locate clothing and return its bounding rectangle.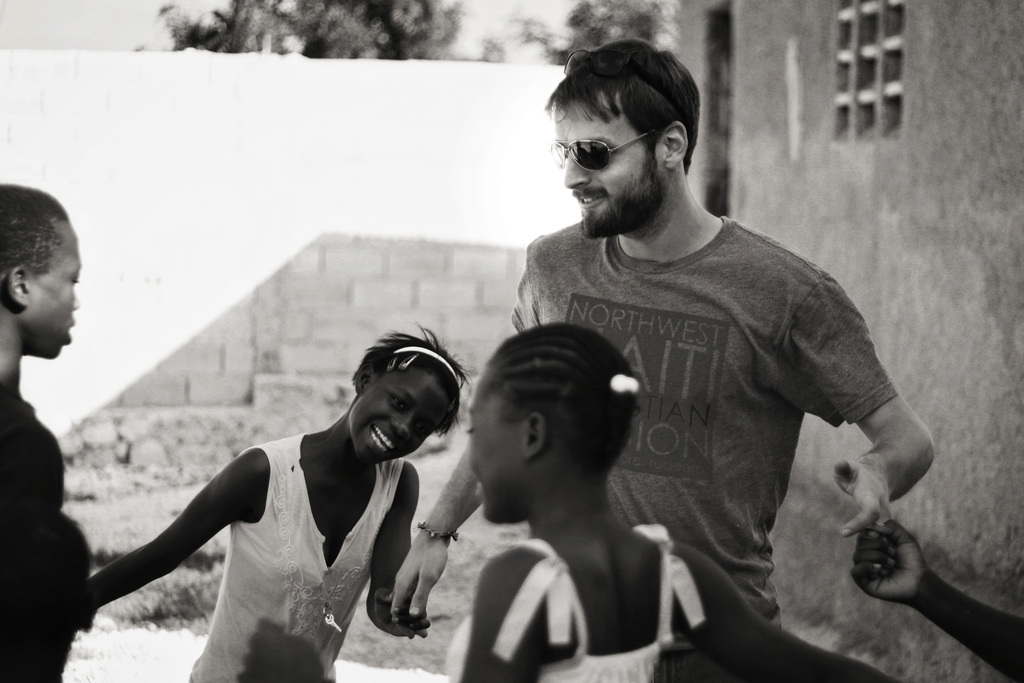
[522, 152, 918, 641].
